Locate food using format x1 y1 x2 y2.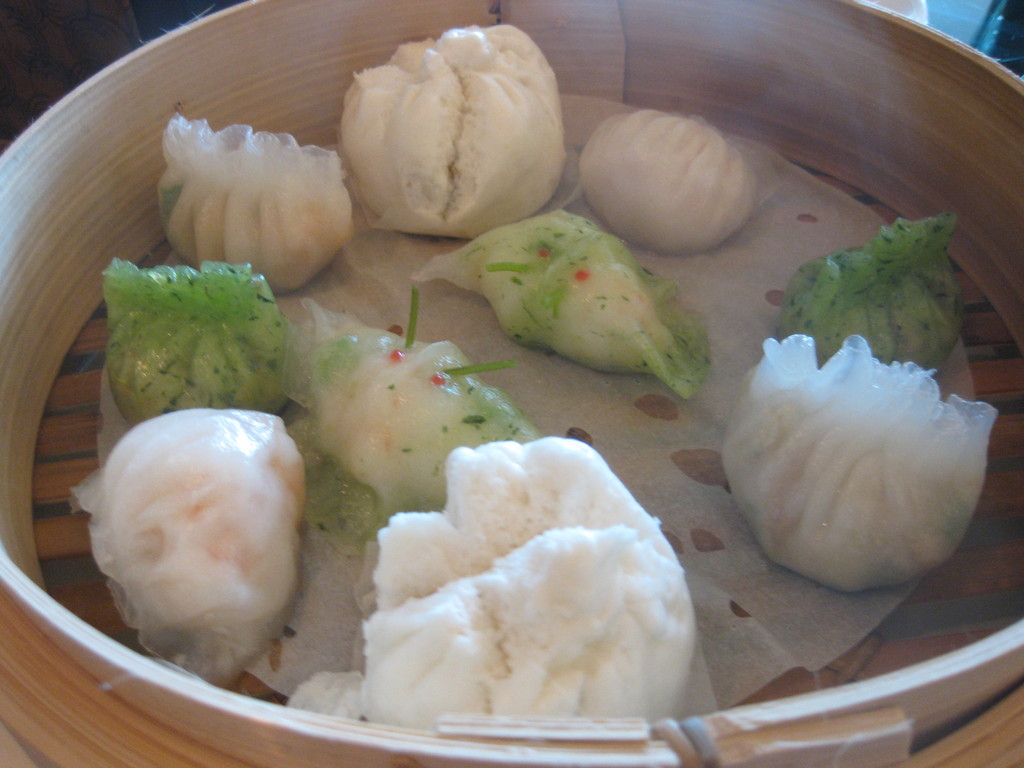
781 209 964 405.
